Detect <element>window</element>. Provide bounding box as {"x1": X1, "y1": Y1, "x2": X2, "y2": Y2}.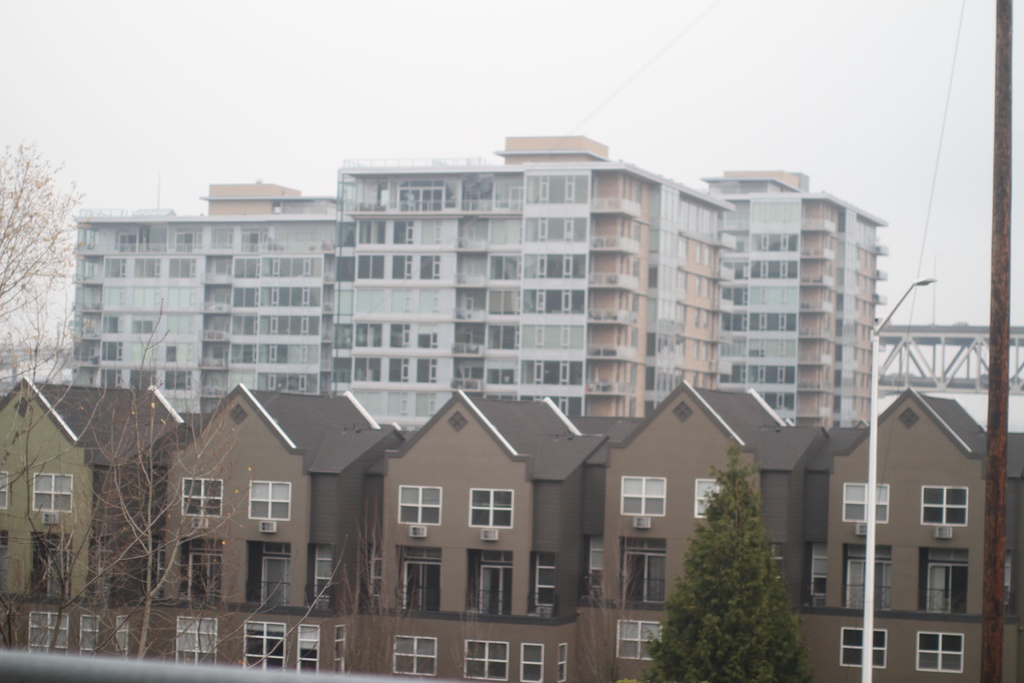
{"x1": 250, "y1": 481, "x2": 294, "y2": 522}.
